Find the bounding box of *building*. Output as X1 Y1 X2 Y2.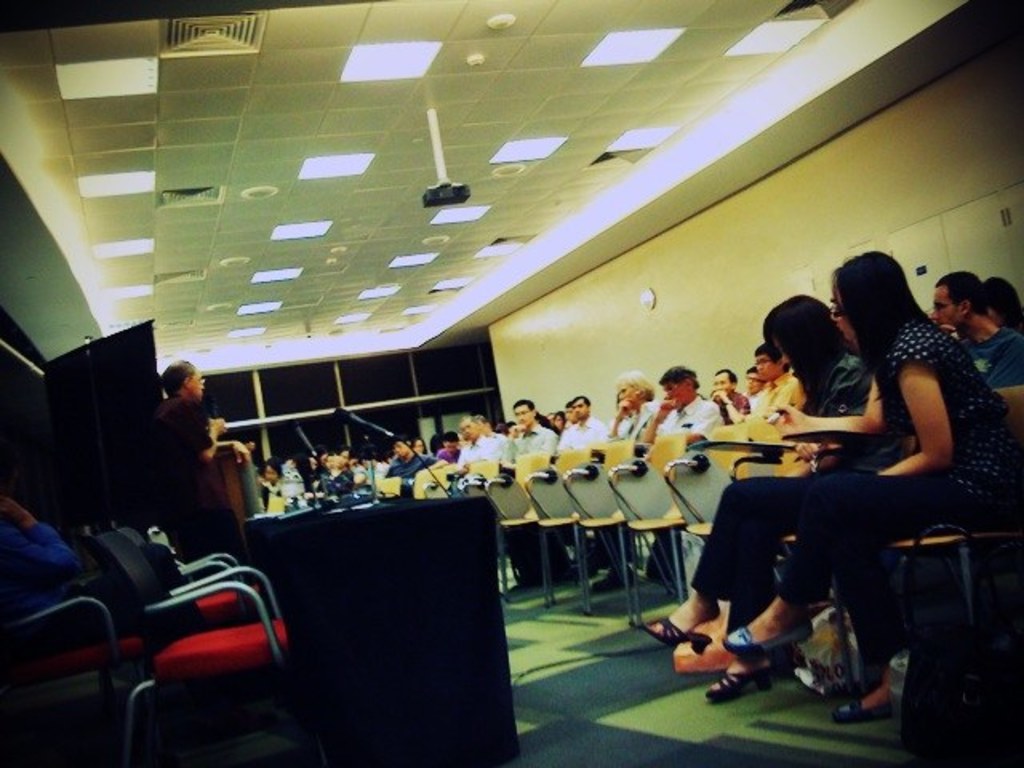
0 0 1022 766.
